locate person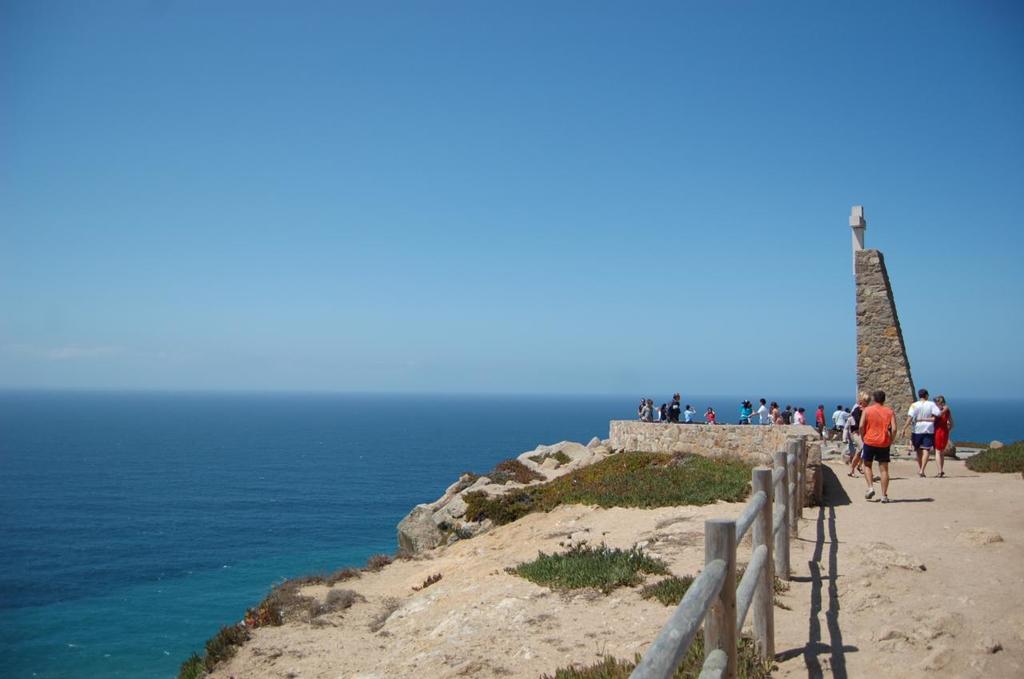
(x1=740, y1=402, x2=753, y2=422)
